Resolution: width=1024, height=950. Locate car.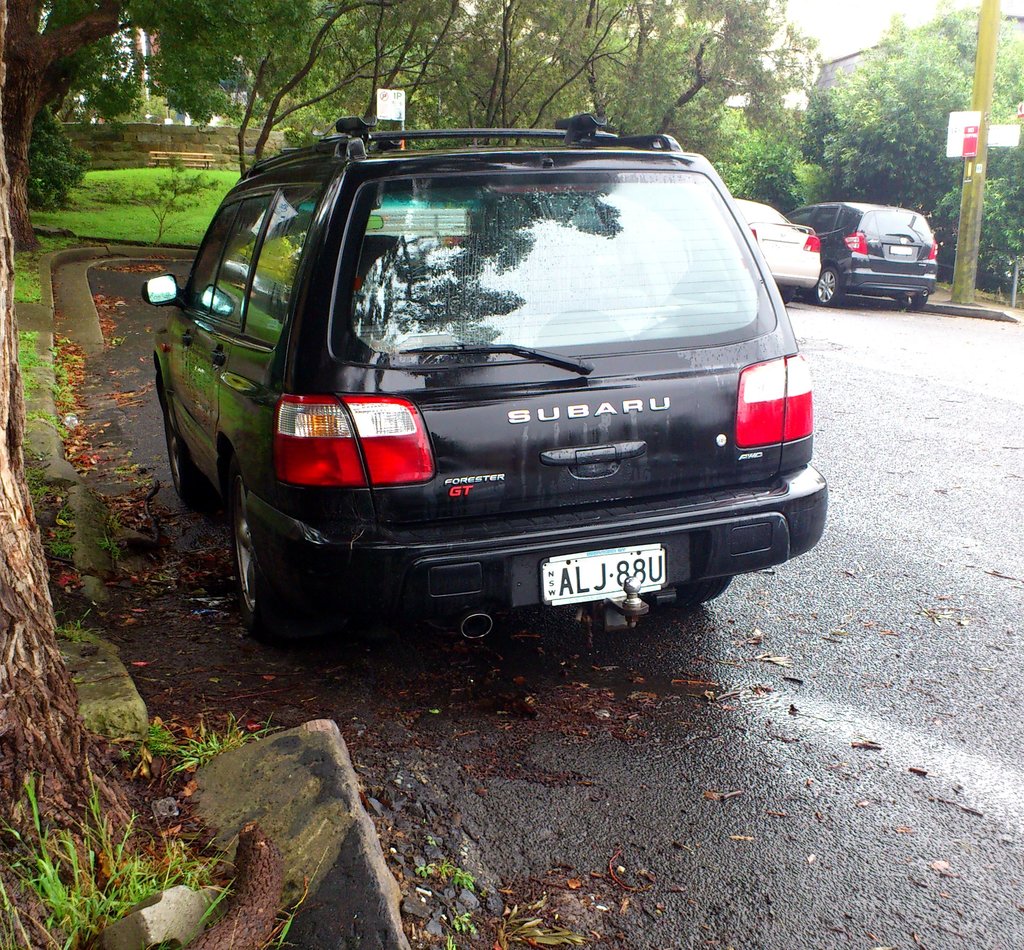
788:207:944:299.
